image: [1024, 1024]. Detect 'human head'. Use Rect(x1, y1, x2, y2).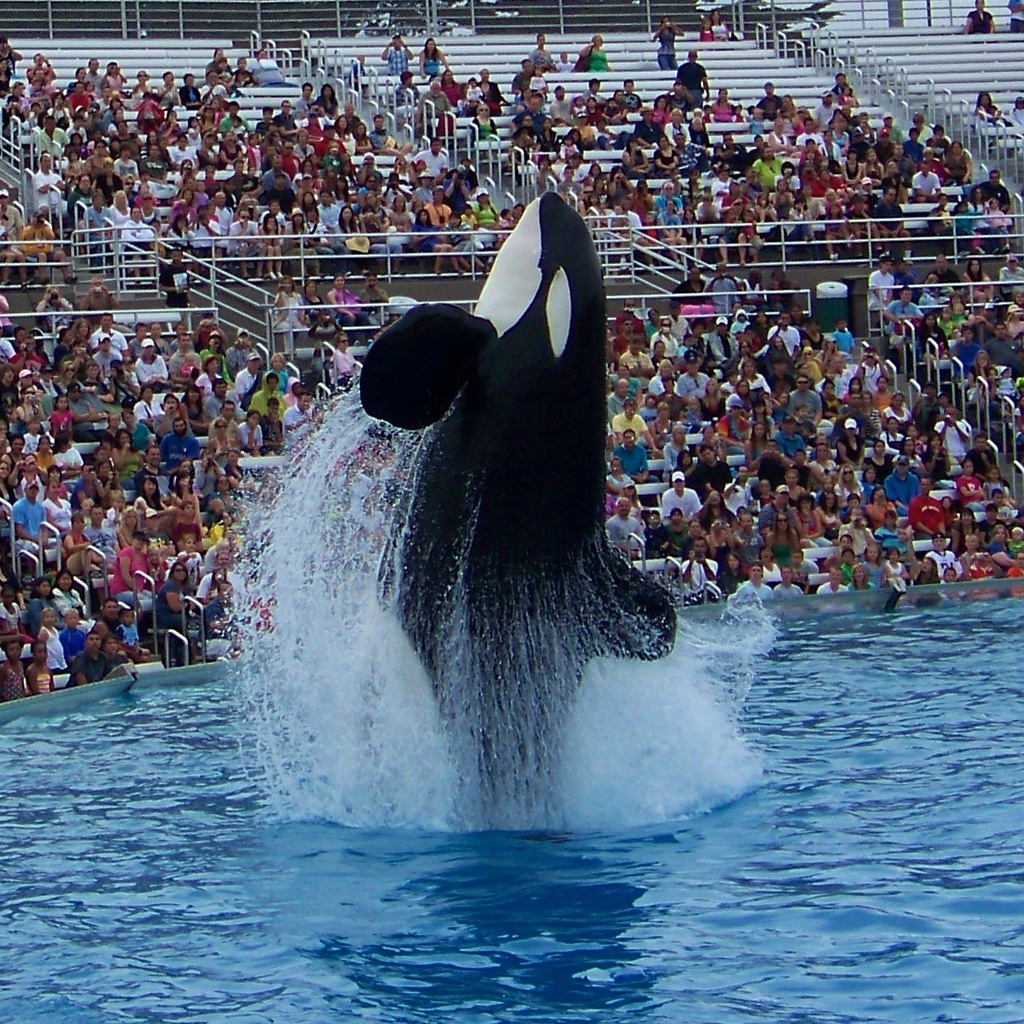
Rect(30, 642, 49, 667).
